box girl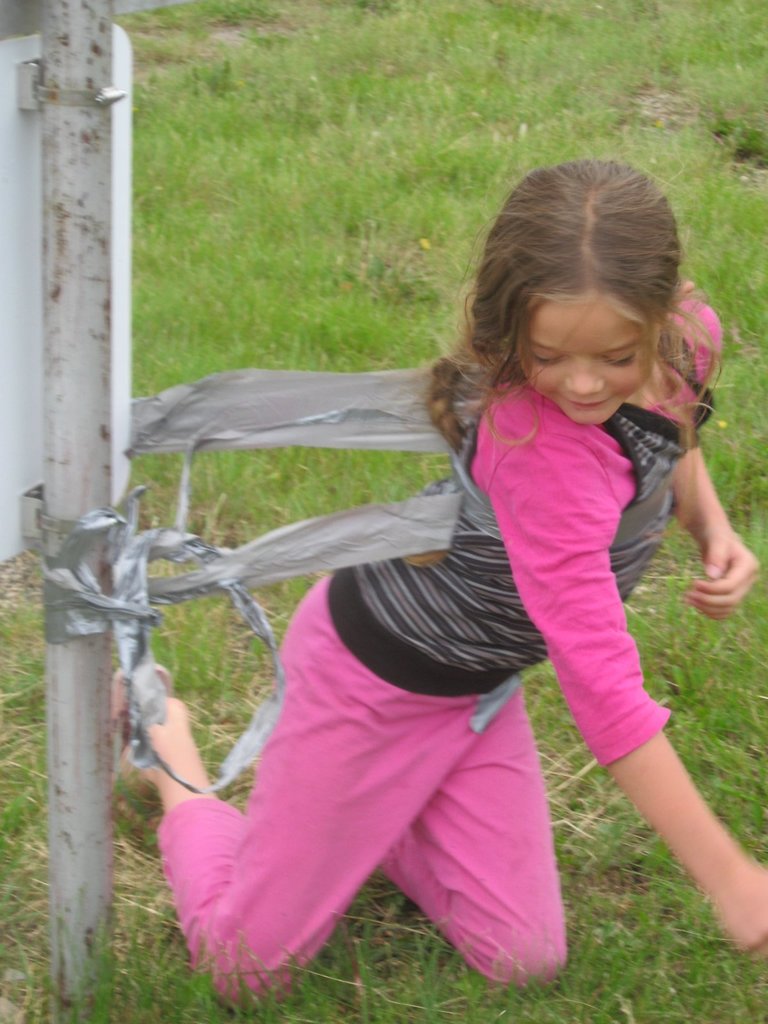
bbox=[107, 169, 767, 1014]
